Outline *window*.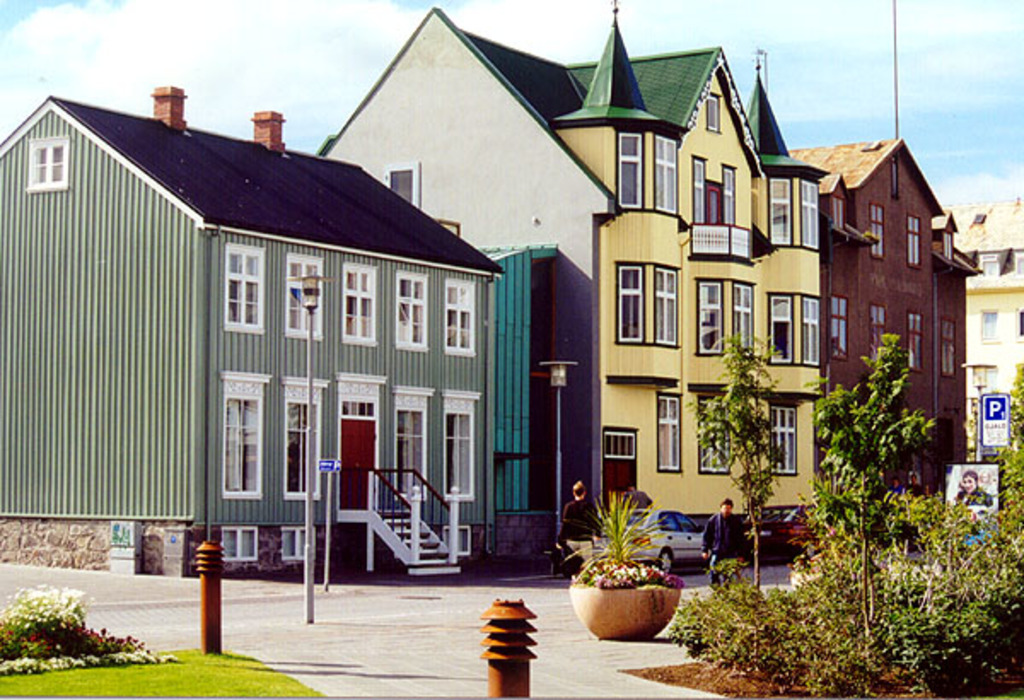
Outline: box=[382, 166, 418, 212].
